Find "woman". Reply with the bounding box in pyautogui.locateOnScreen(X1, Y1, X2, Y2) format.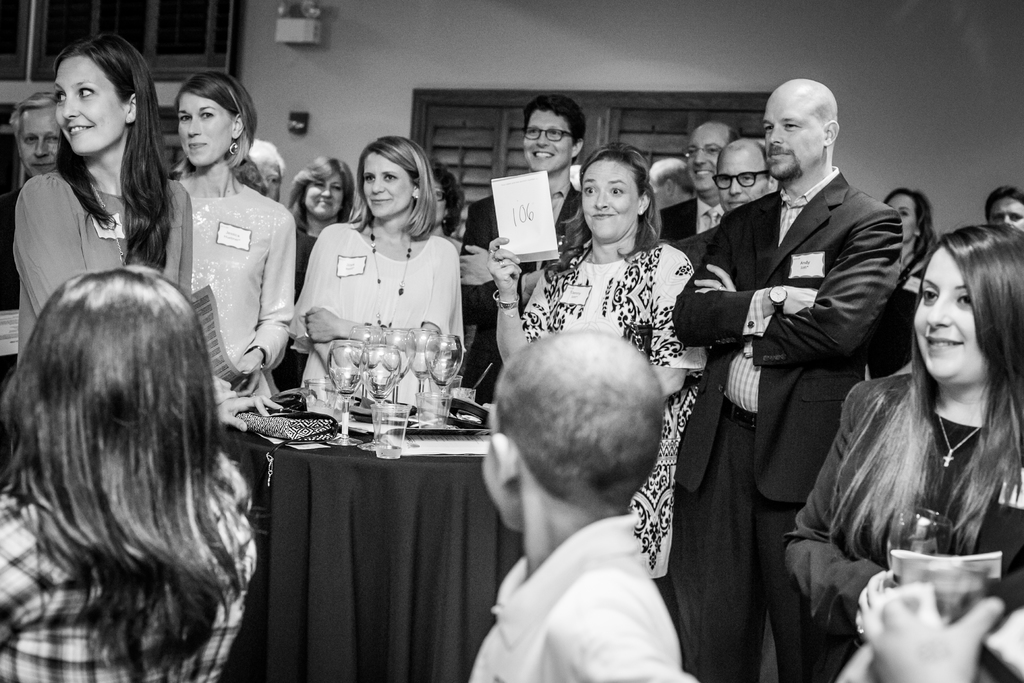
pyautogui.locateOnScreen(817, 186, 1018, 660).
